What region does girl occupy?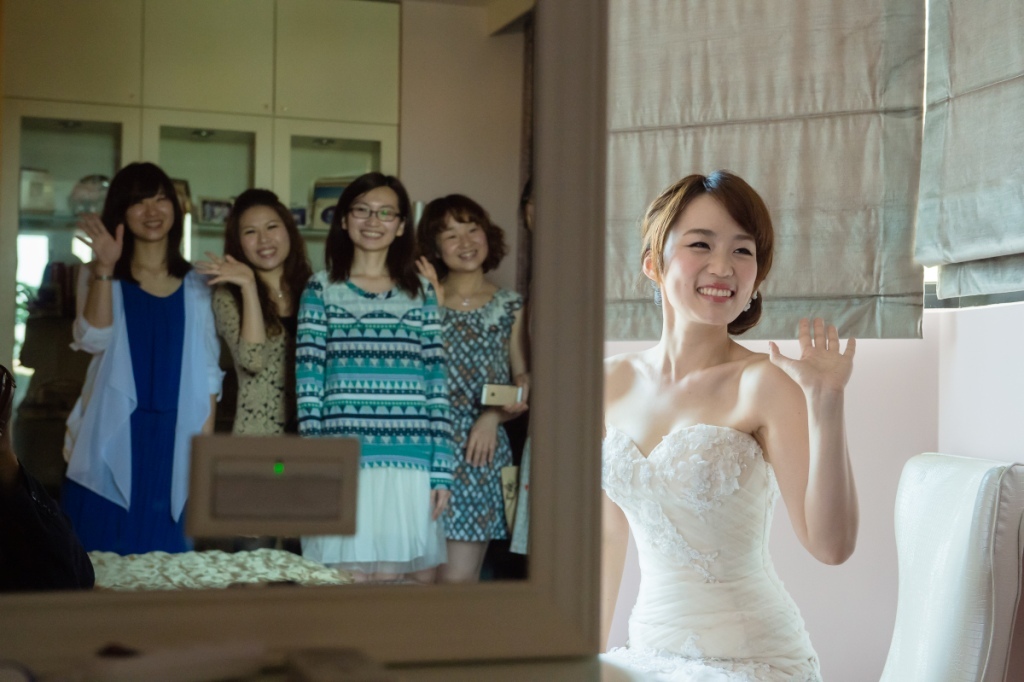
598:168:854:681.
